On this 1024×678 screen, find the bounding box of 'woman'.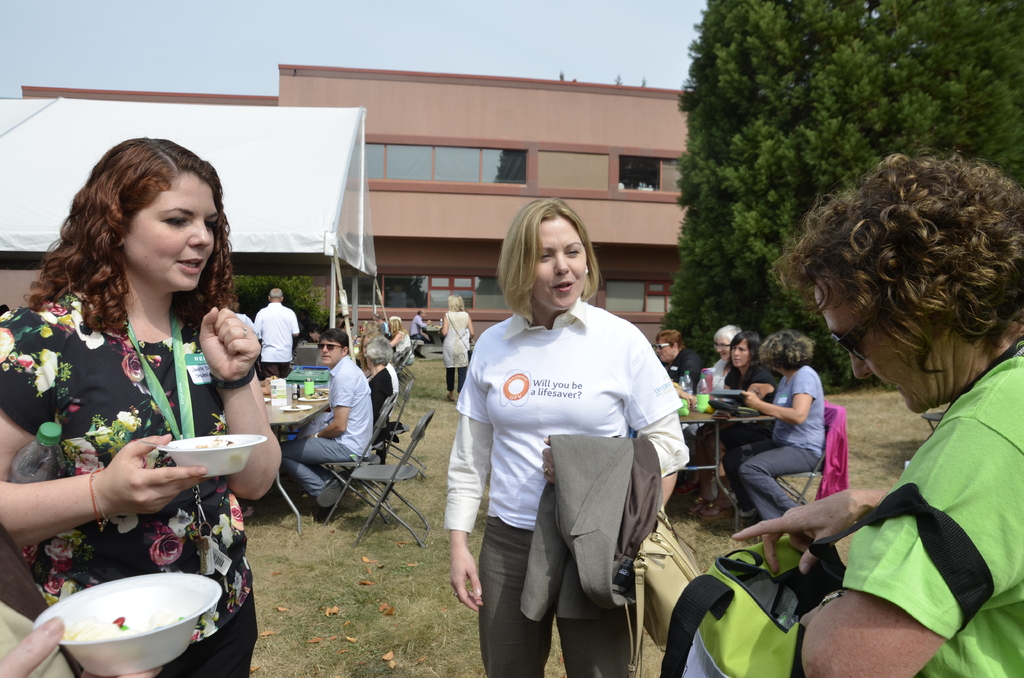
Bounding box: 442, 193, 689, 677.
